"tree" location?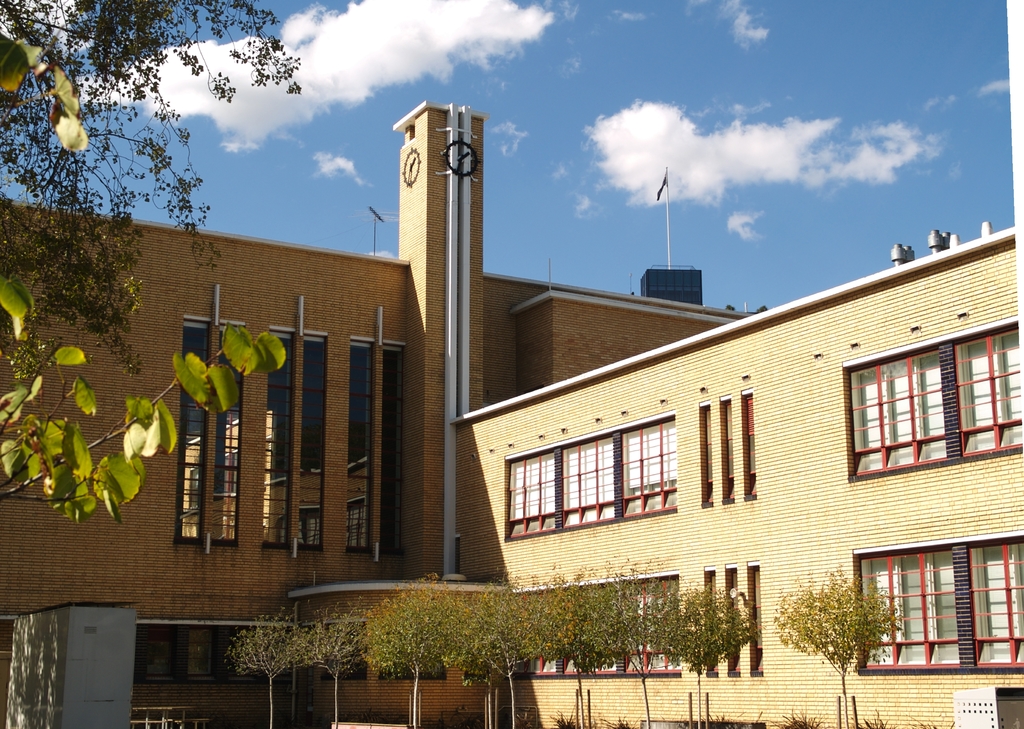
[left=650, top=580, right=766, bottom=720]
